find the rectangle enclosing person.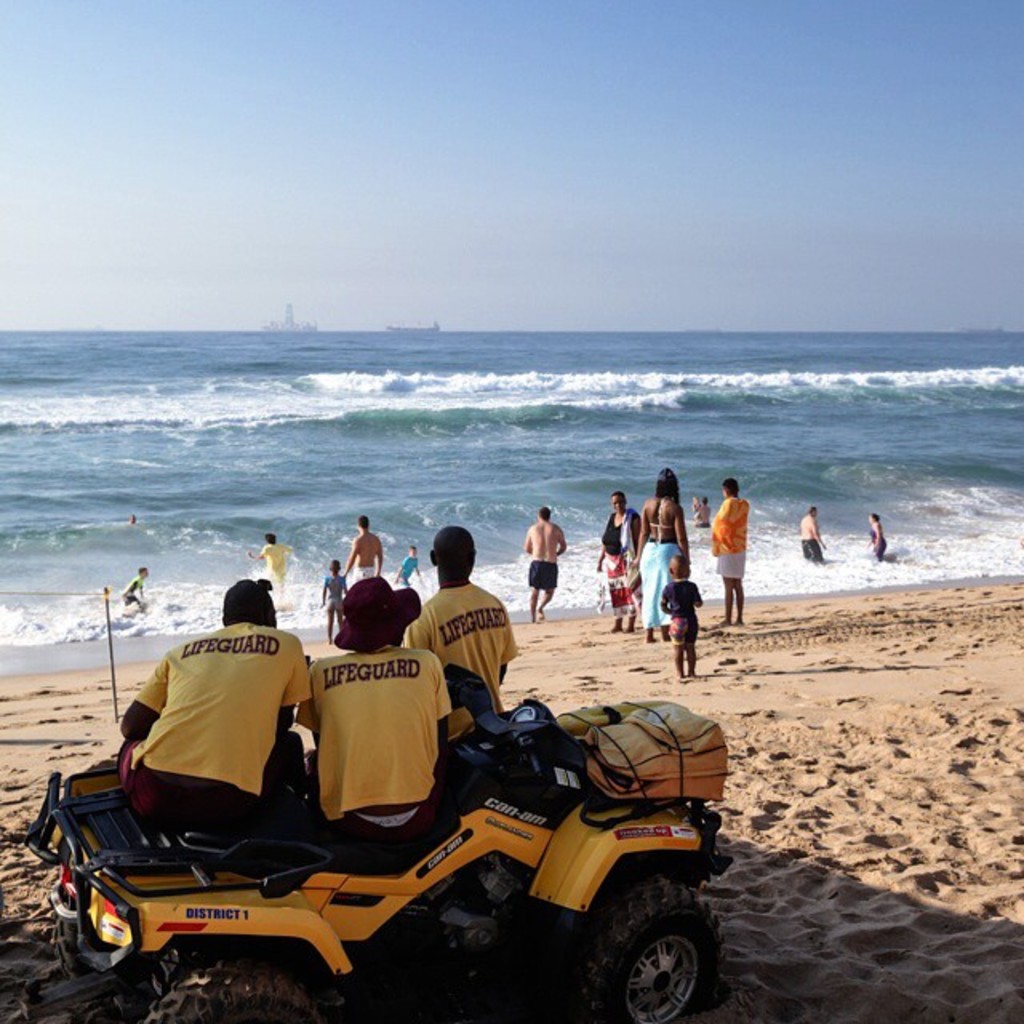
(x1=325, y1=563, x2=349, y2=643).
